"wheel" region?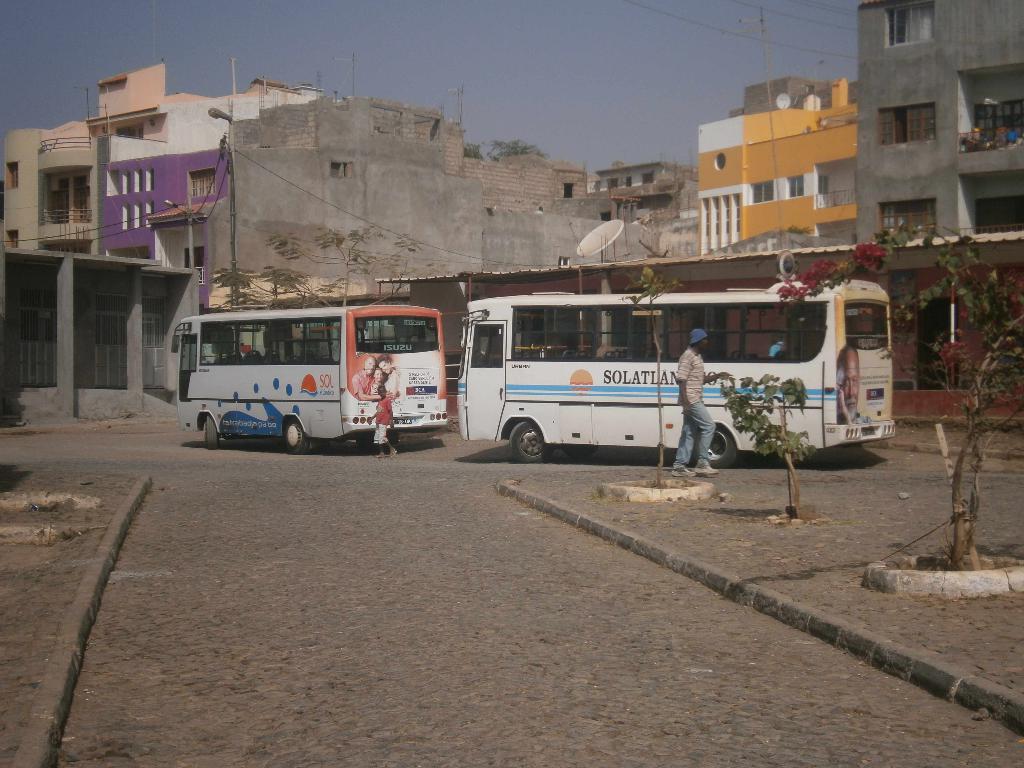
bbox=(707, 428, 737, 468)
